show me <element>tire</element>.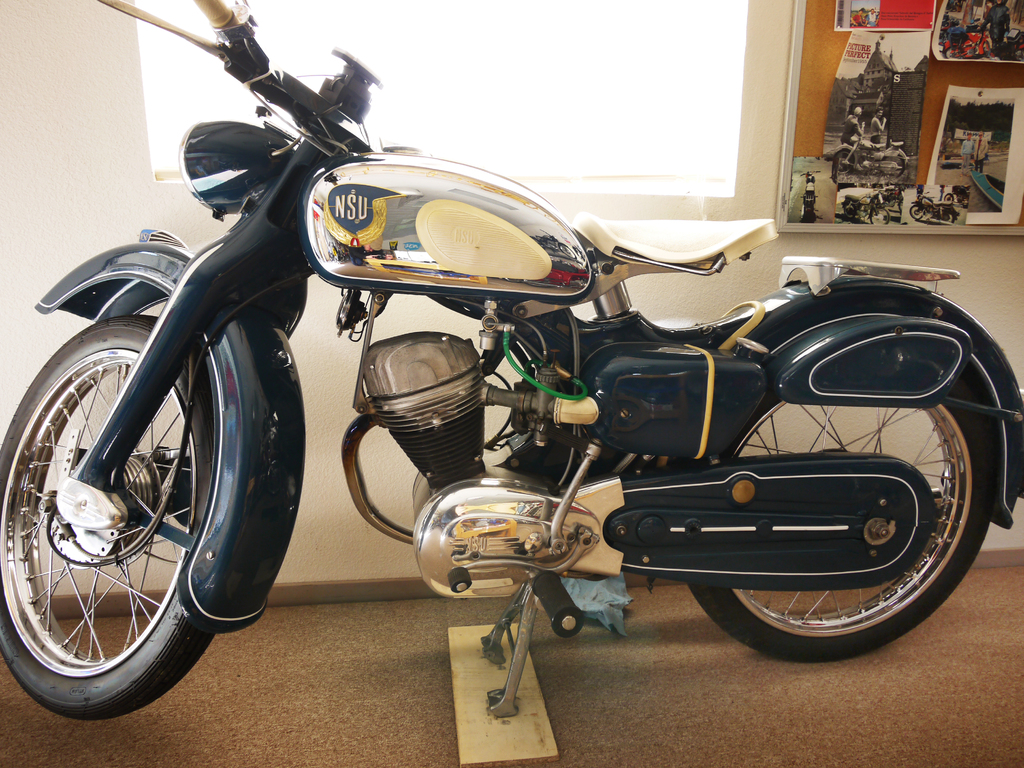
<element>tire</element> is here: <box>803,209,816,227</box>.
